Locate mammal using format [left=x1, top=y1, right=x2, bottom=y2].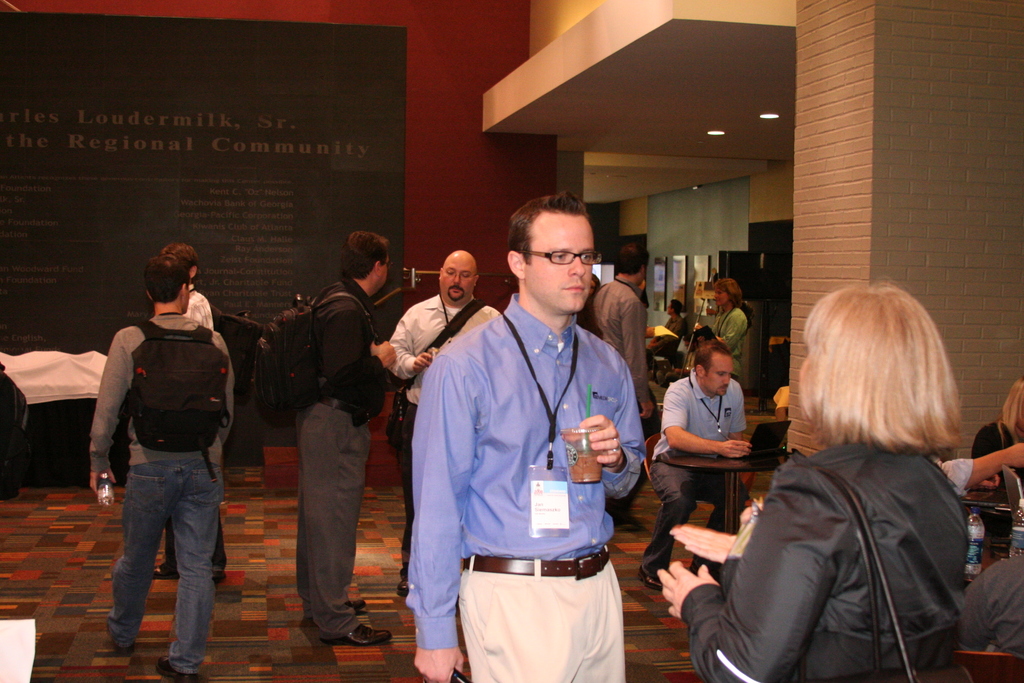
[left=158, top=243, right=220, bottom=582].
